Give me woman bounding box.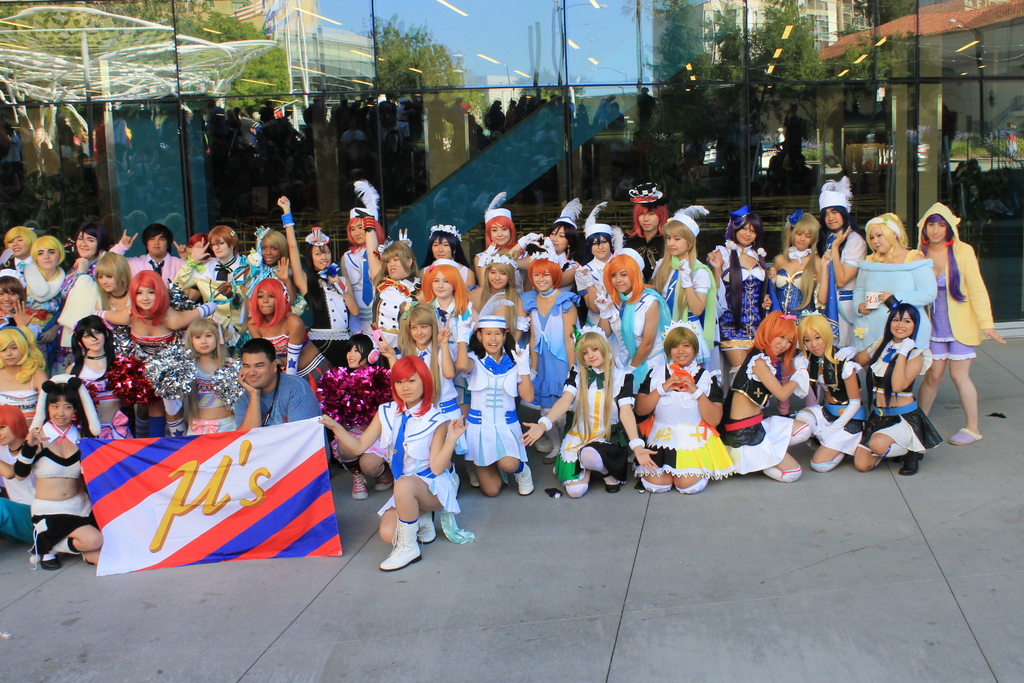
(476, 188, 531, 288).
